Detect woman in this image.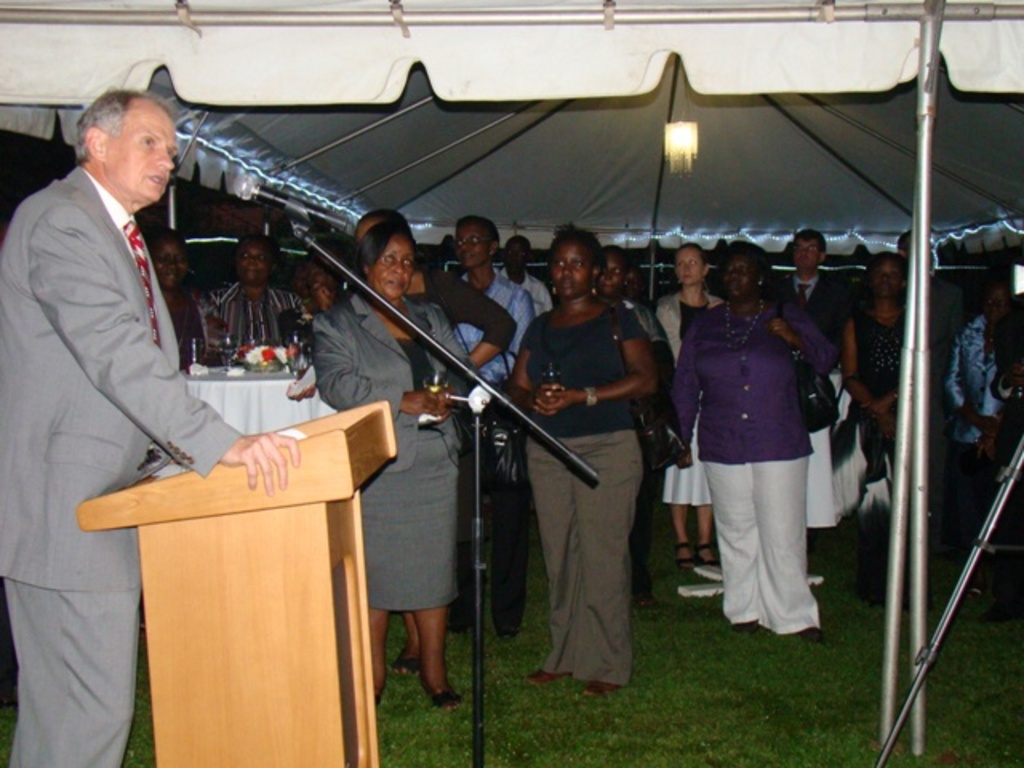
Detection: l=664, t=219, r=845, b=643.
